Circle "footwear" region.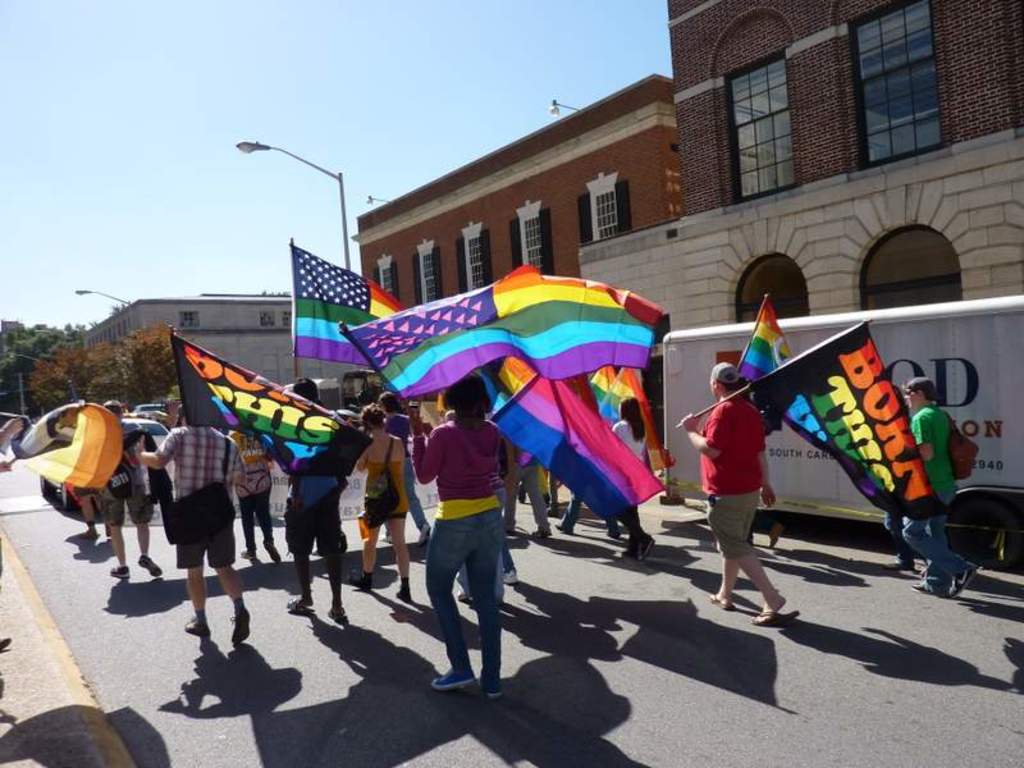
Region: [239, 548, 252, 562].
